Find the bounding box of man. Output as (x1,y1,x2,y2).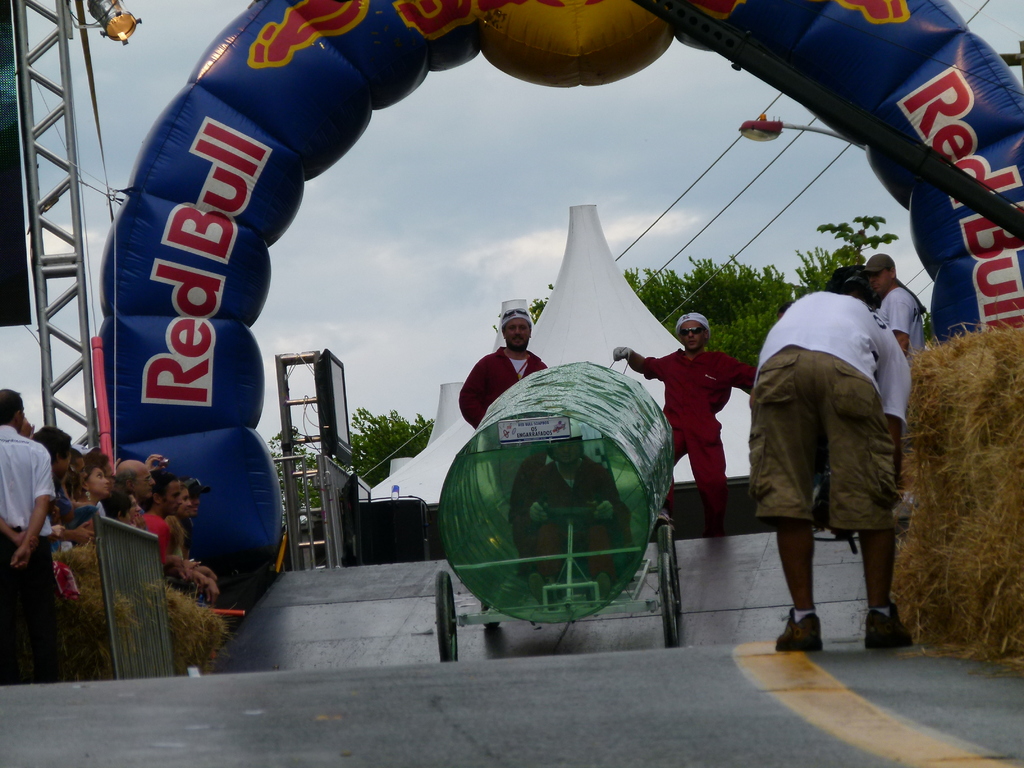
(120,457,159,504).
